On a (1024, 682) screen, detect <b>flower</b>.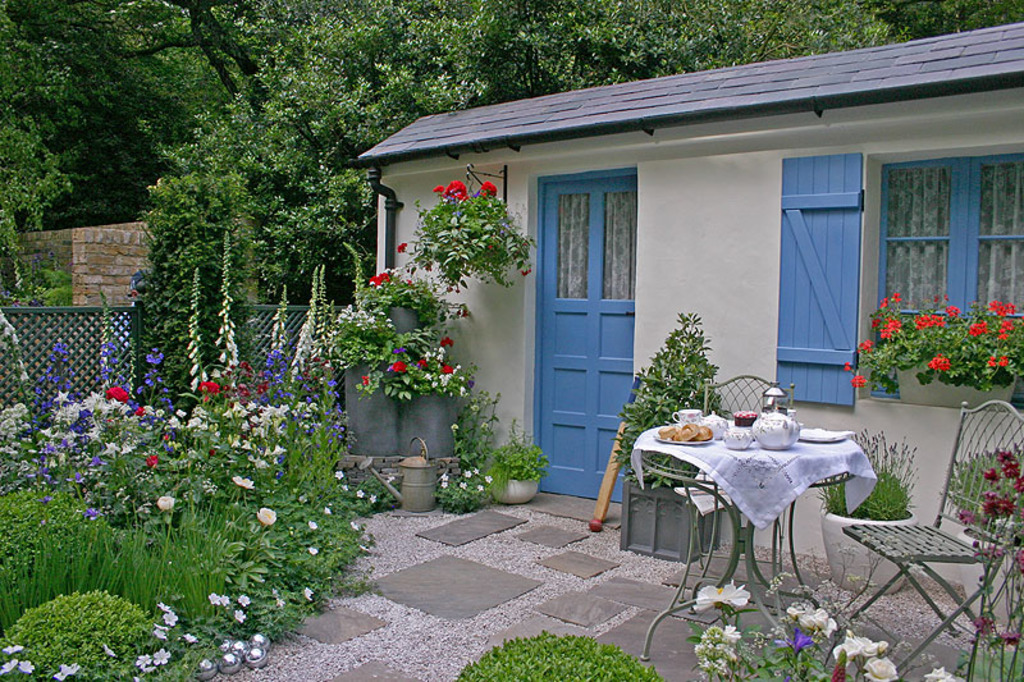
l=861, t=655, r=899, b=681.
